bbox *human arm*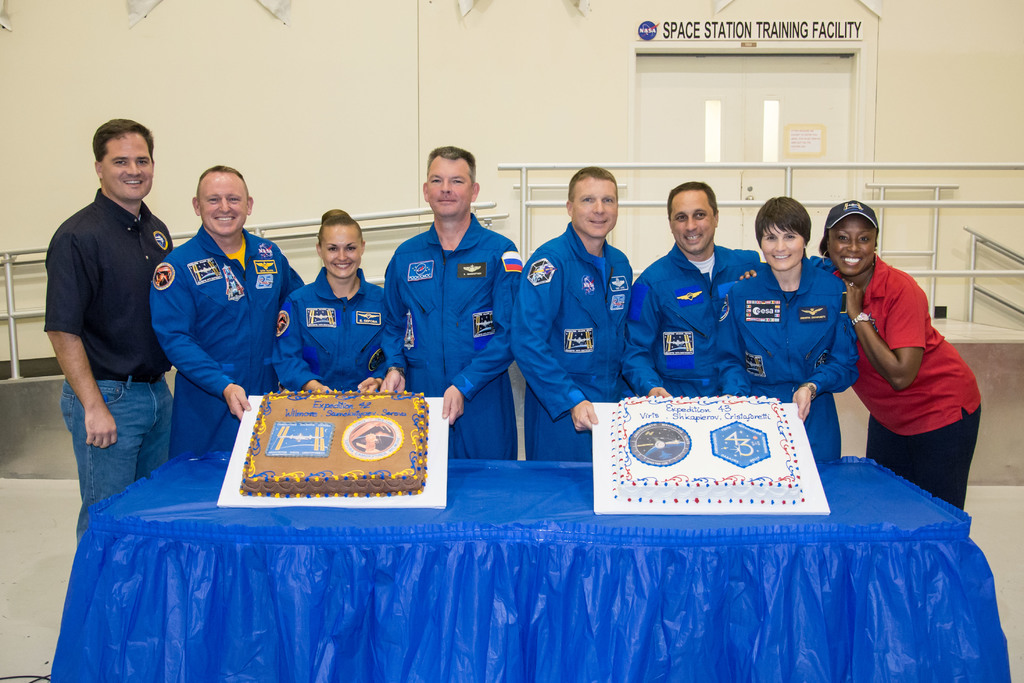
<box>275,254,305,306</box>
